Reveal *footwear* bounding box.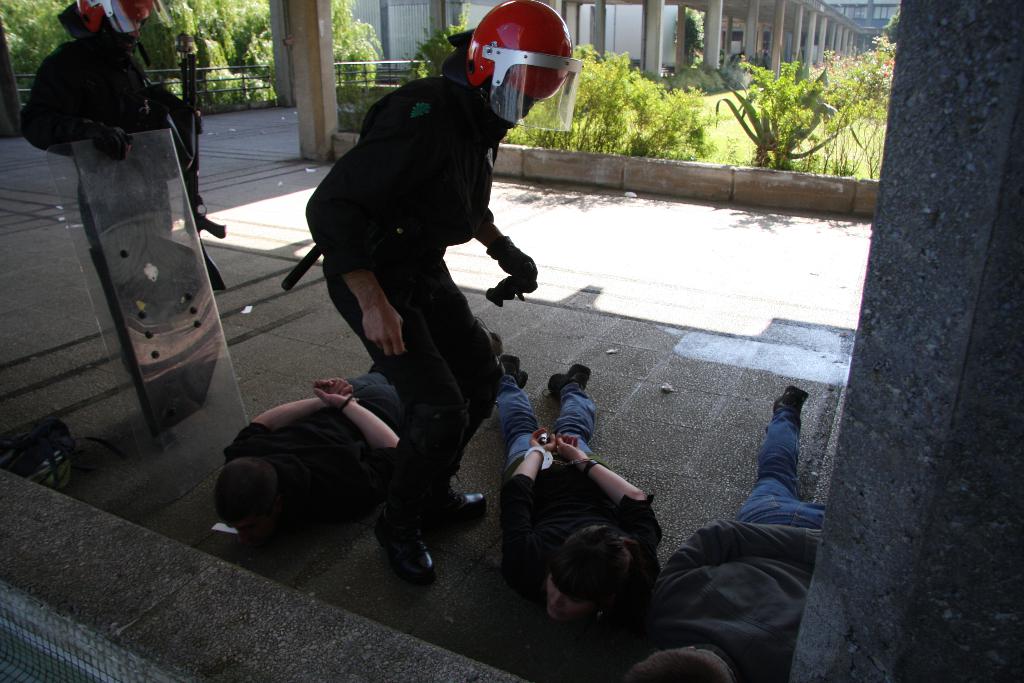
Revealed: select_region(772, 383, 808, 414).
